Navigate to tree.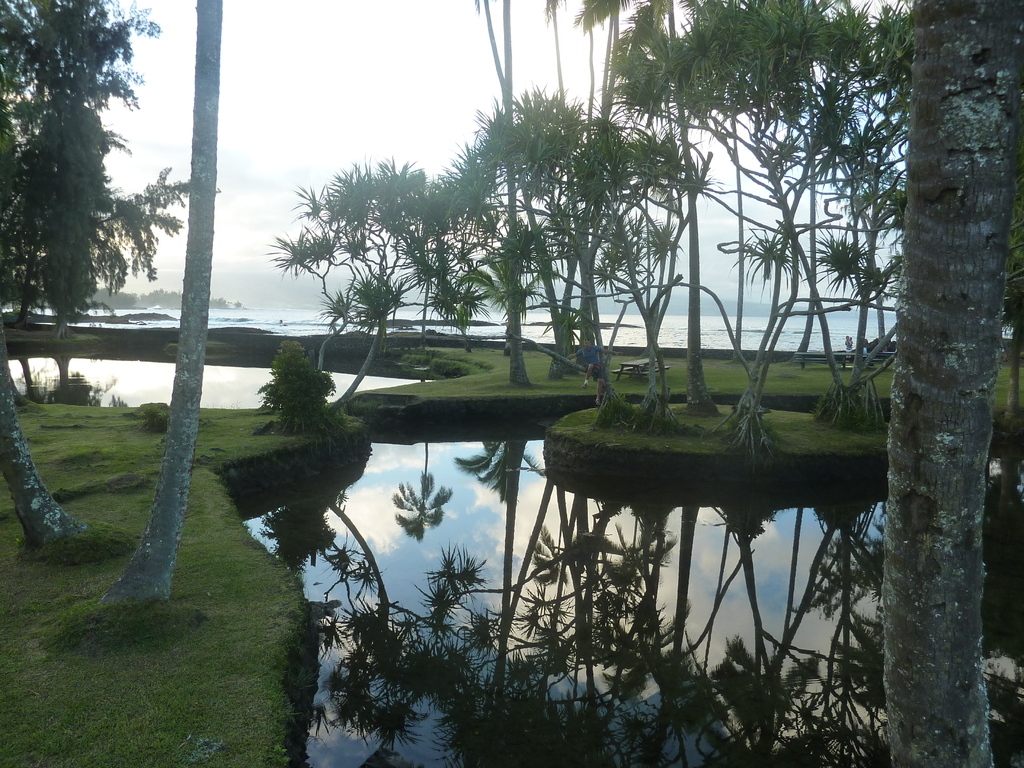
Navigation target: 0 2 203 326.
